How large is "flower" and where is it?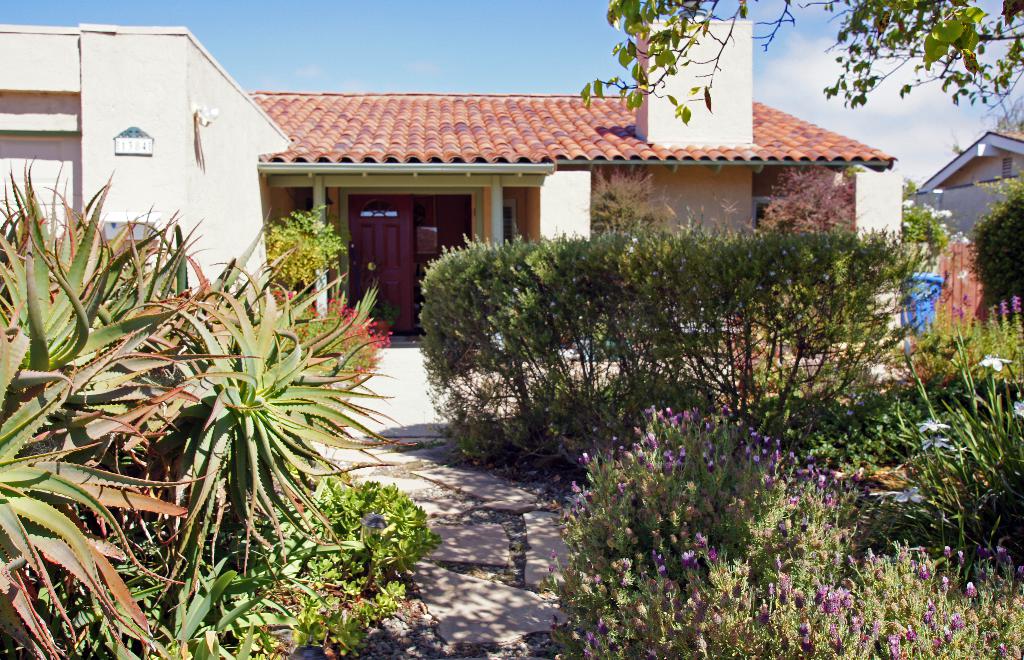
Bounding box: <box>359,508,392,537</box>.
